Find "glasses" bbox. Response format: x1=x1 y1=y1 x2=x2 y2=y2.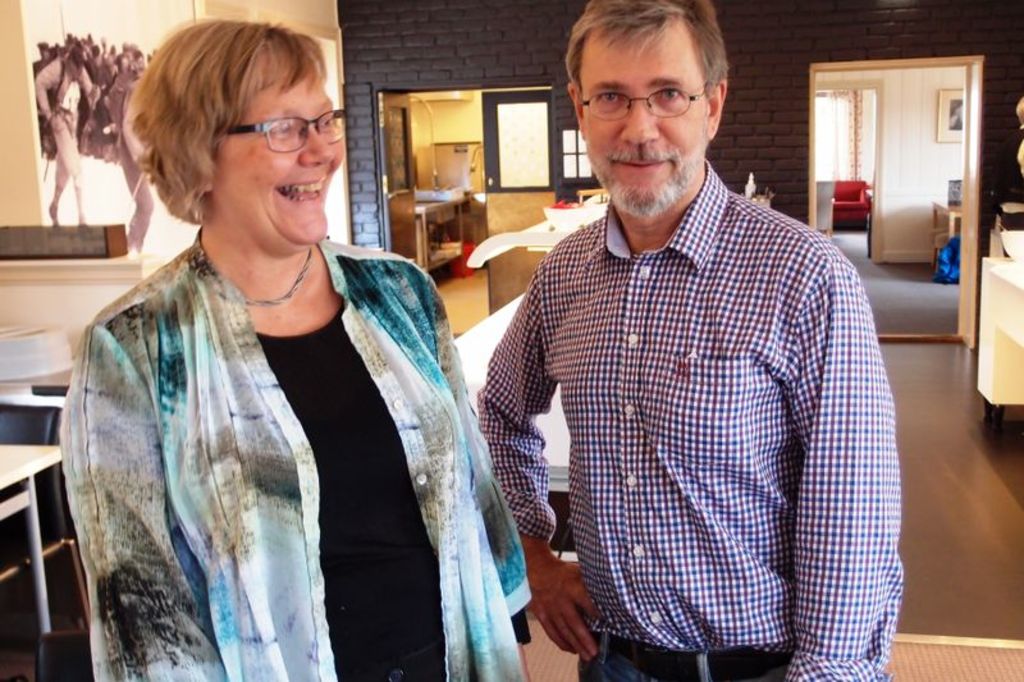
x1=221 y1=105 x2=355 y2=152.
